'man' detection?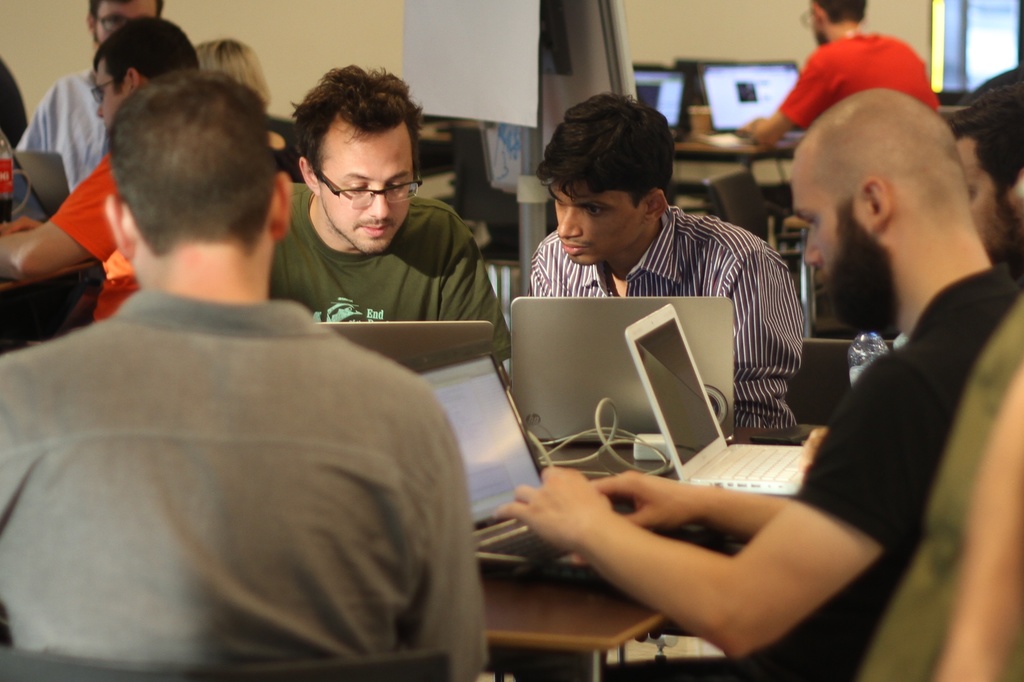
Rect(934, 83, 1023, 277)
